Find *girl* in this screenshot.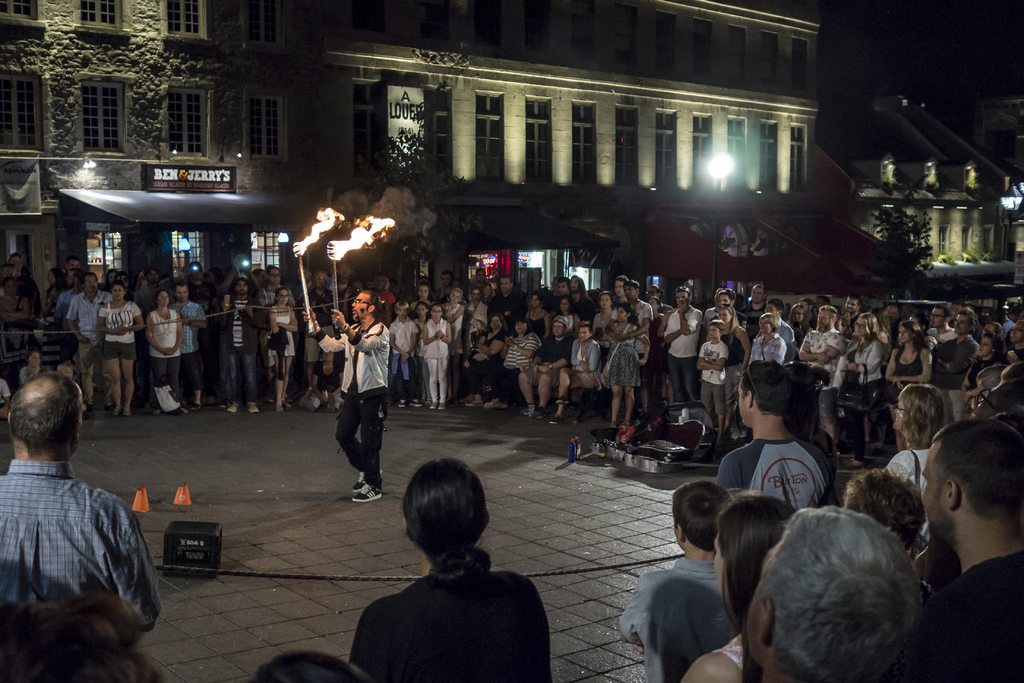
The bounding box for *girl* is box=[843, 310, 884, 386].
